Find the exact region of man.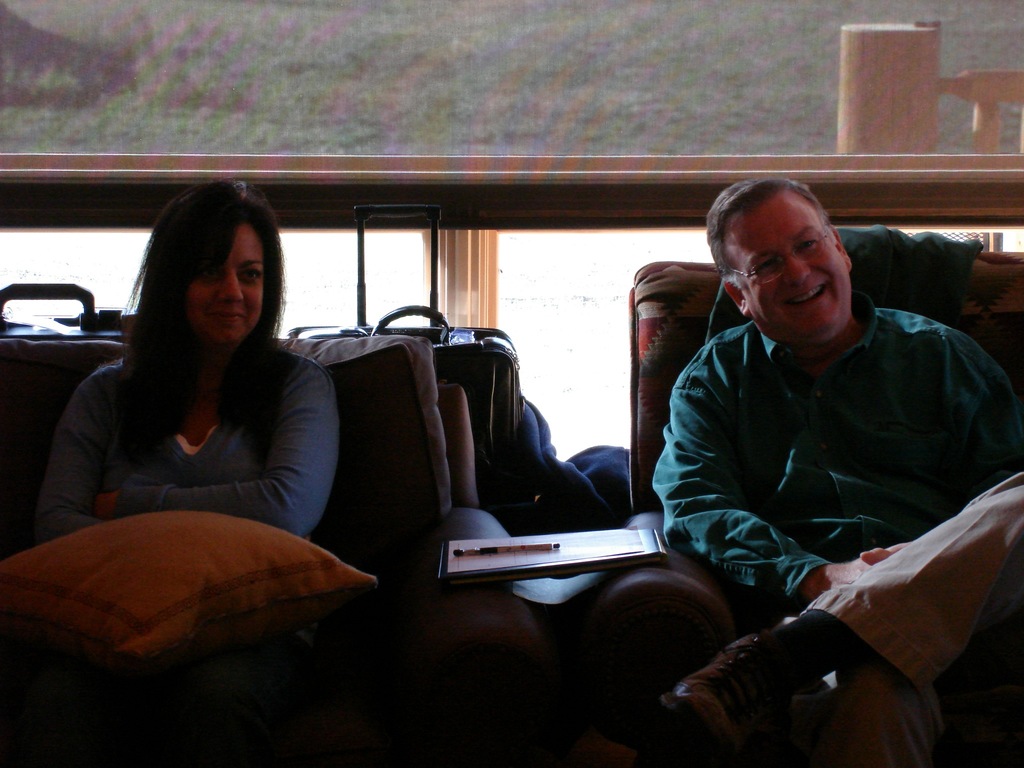
Exact region: region(630, 176, 1011, 702).
